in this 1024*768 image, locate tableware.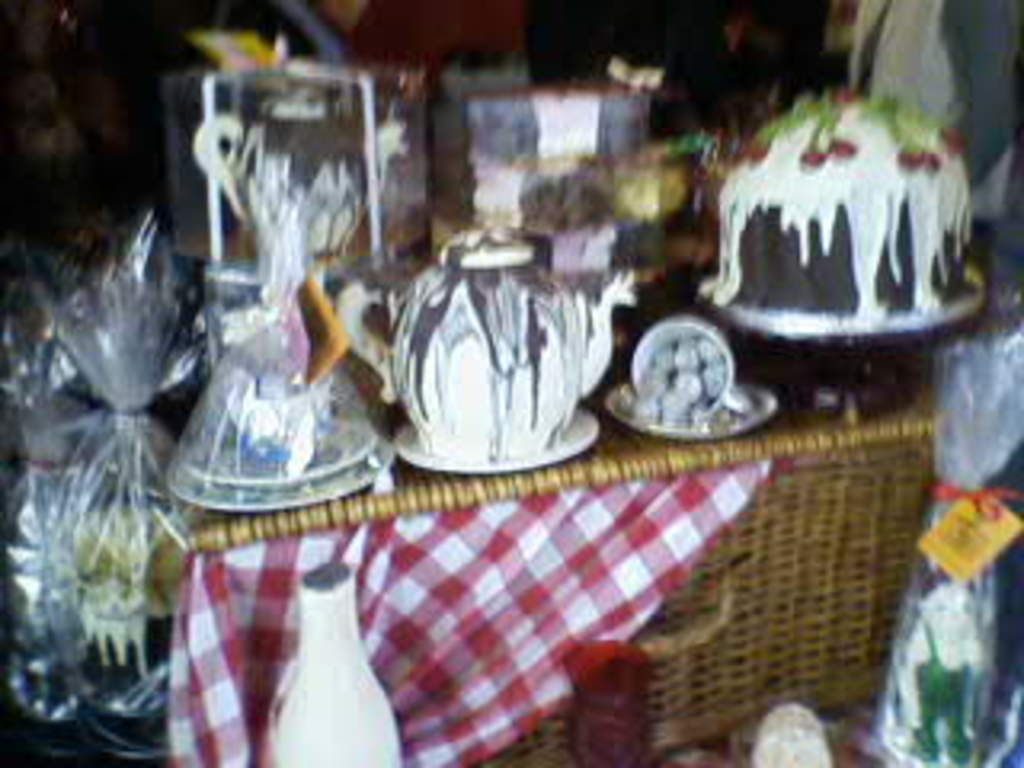
Bounding box: <bbox>150, 67, 406, 528</bbox>.
